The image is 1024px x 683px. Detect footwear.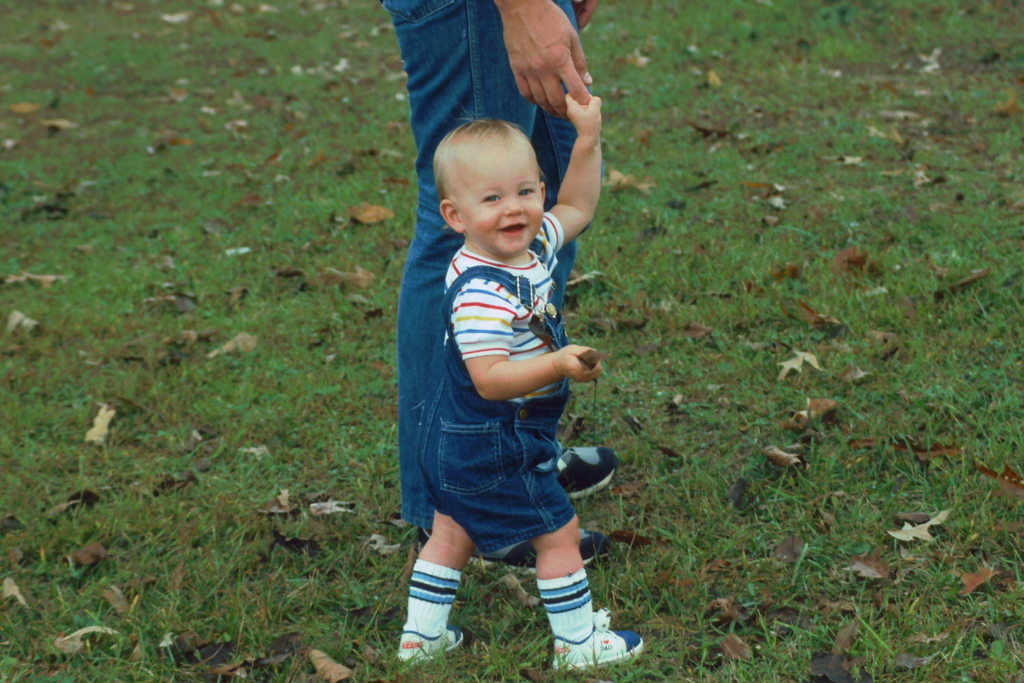
Detection: (x1=553, y1=613, x2=647, y2=673).
